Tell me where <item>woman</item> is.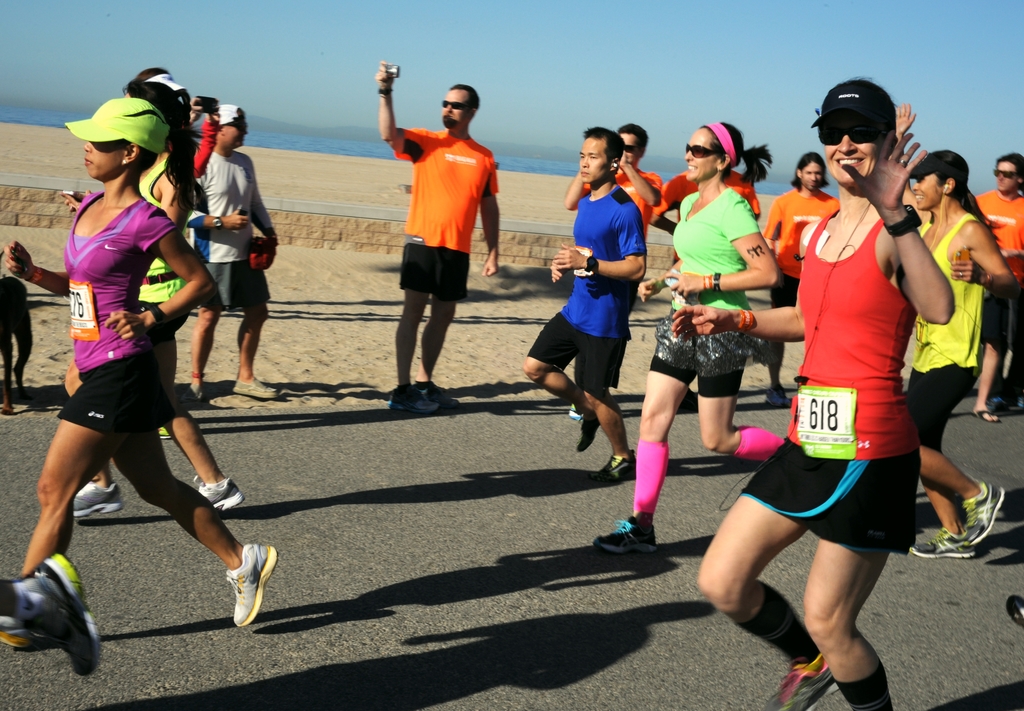
<item>woman</item> is at (591,119,784,563).
